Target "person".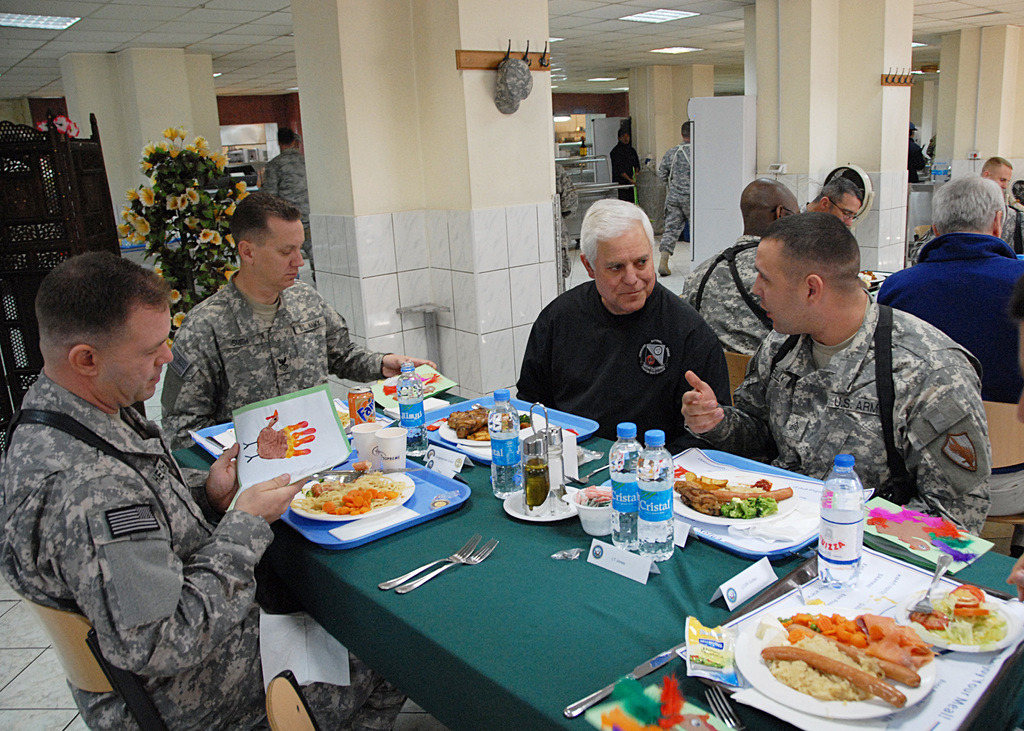
Target region: <region>155, 197, 428, 447</region>.
